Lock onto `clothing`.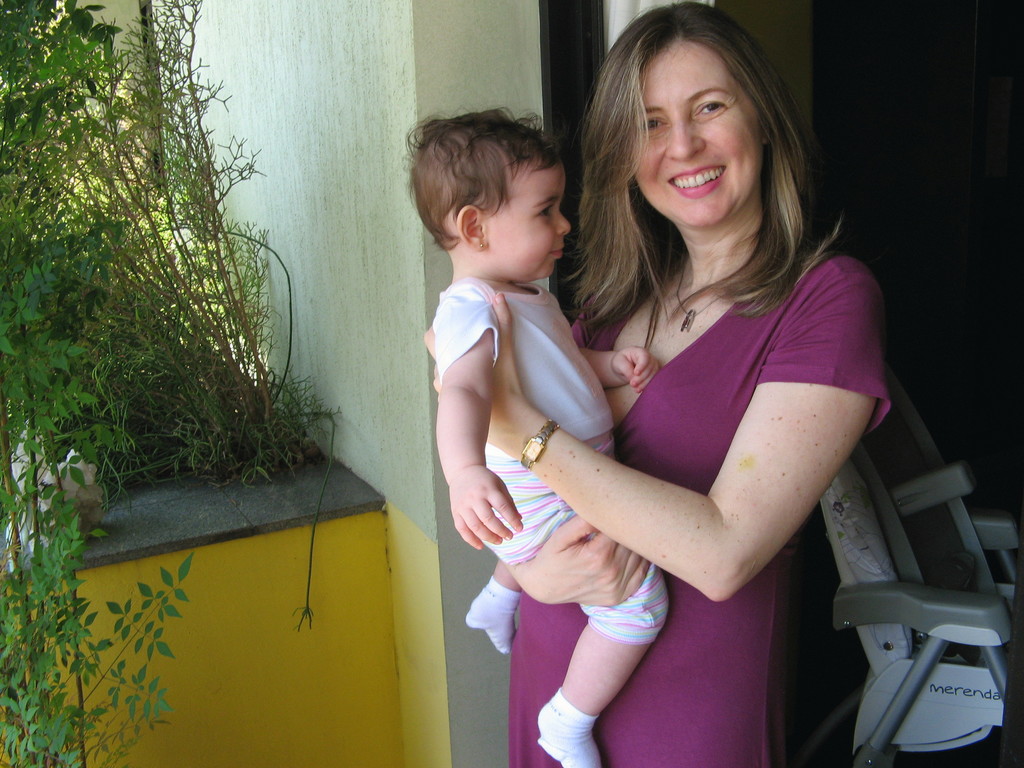
Locked: l=431, t=271, r=666, b=647.
